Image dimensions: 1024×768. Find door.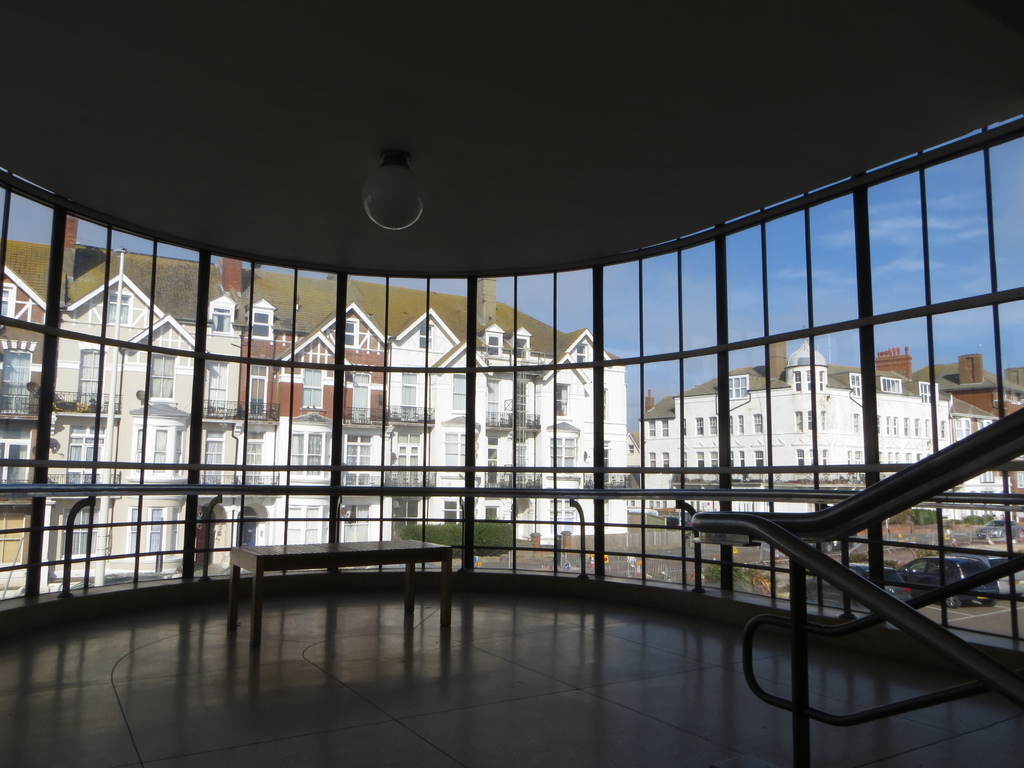
bbox=(0, 348, 33, 416).
